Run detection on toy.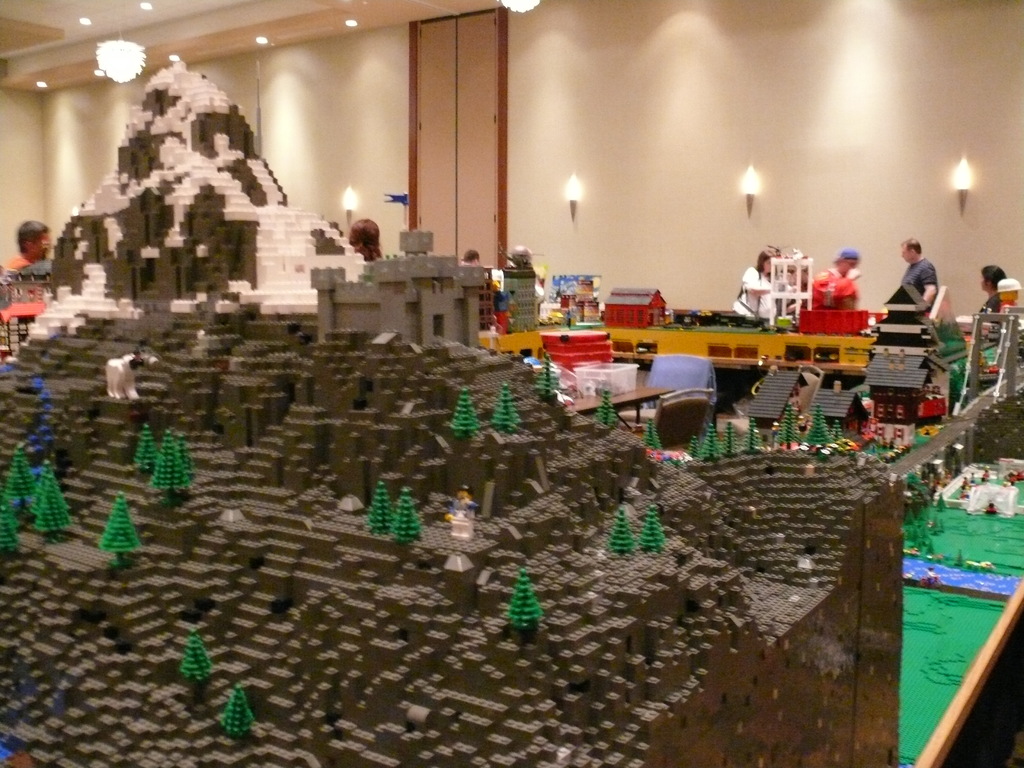
Result: box=[721, 419, 739, 461].
